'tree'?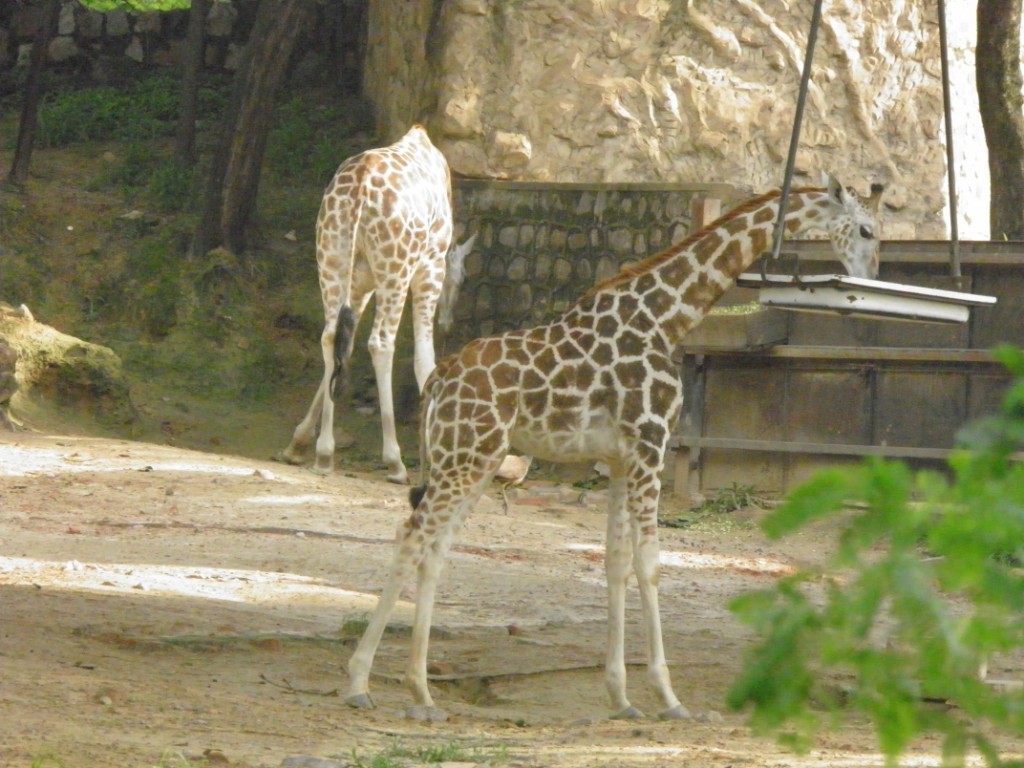
<bbox>172, 0, 222, 175</bbox>
